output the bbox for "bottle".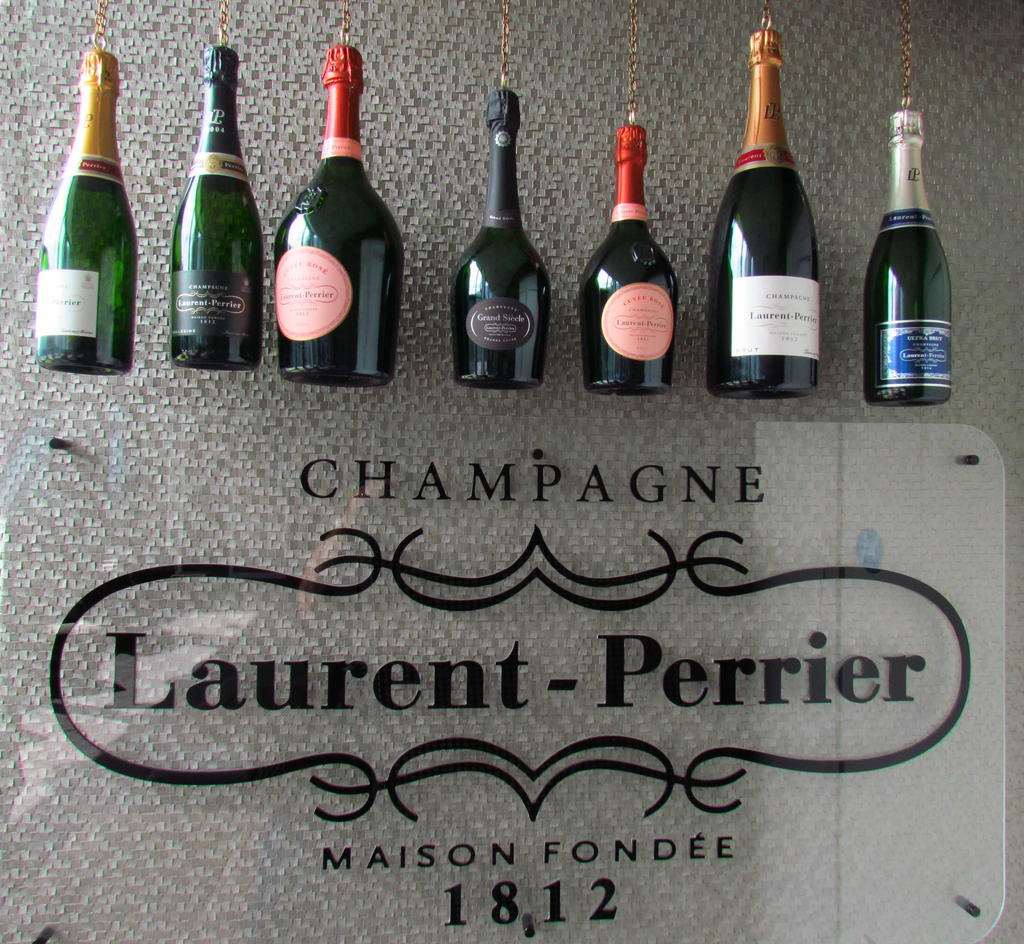
451, 77, 554, 386.
